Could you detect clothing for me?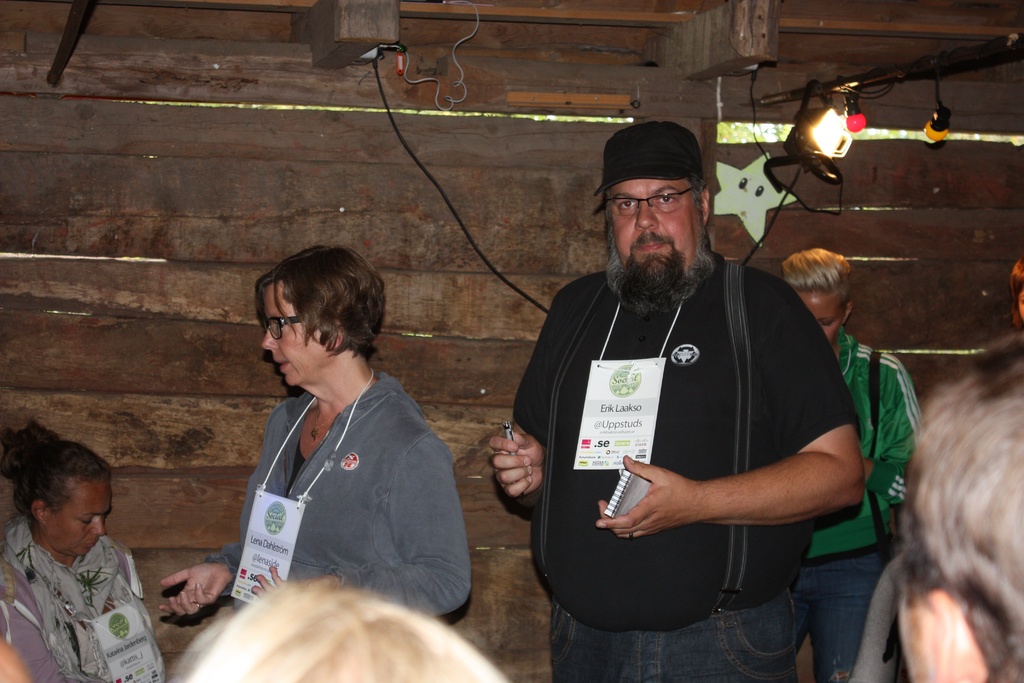
Detection result: (x1=790, y1=327, x2=922, y2=682).
